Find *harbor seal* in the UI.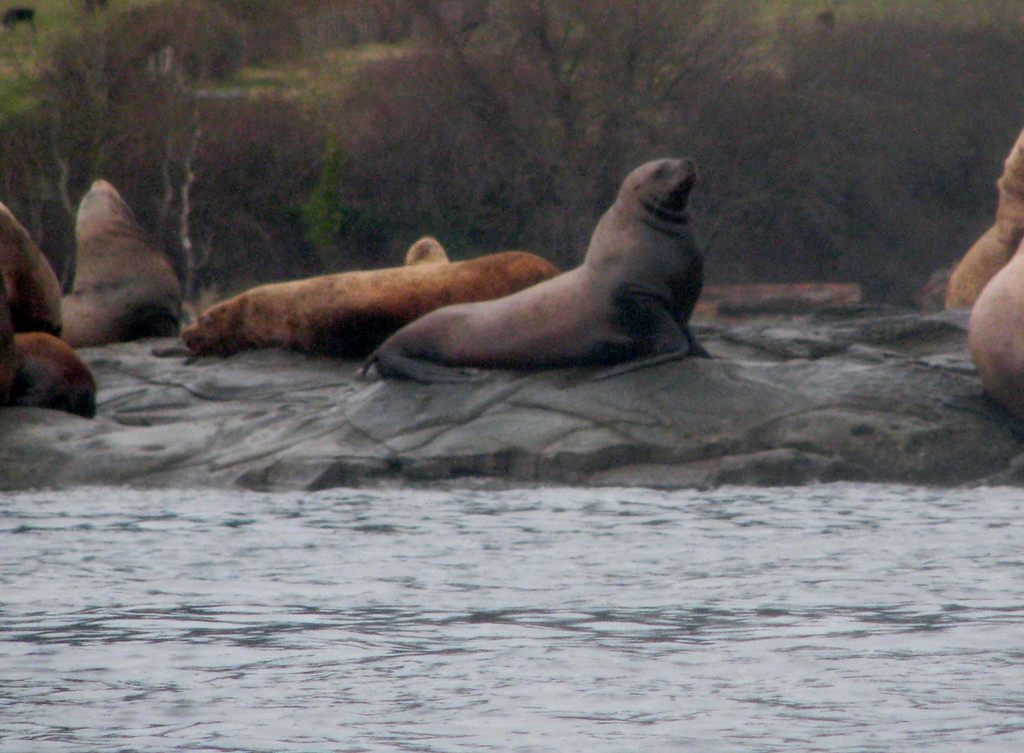
UI element at region(0, 290, 95, 421).
